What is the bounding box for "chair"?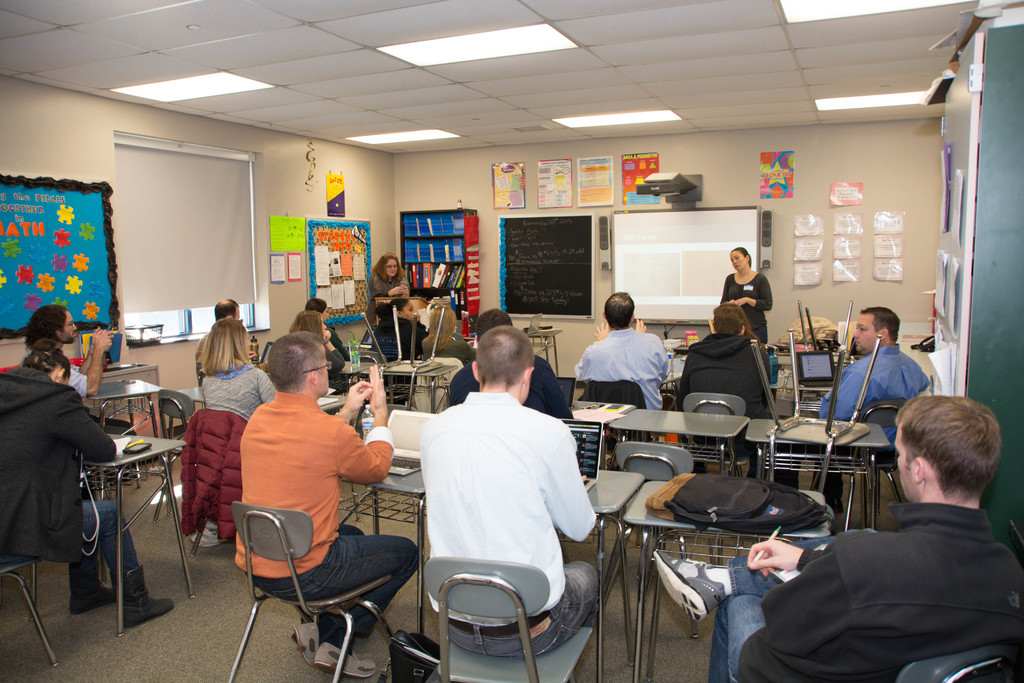
left=680, top=393, right=750, bottom=462.
